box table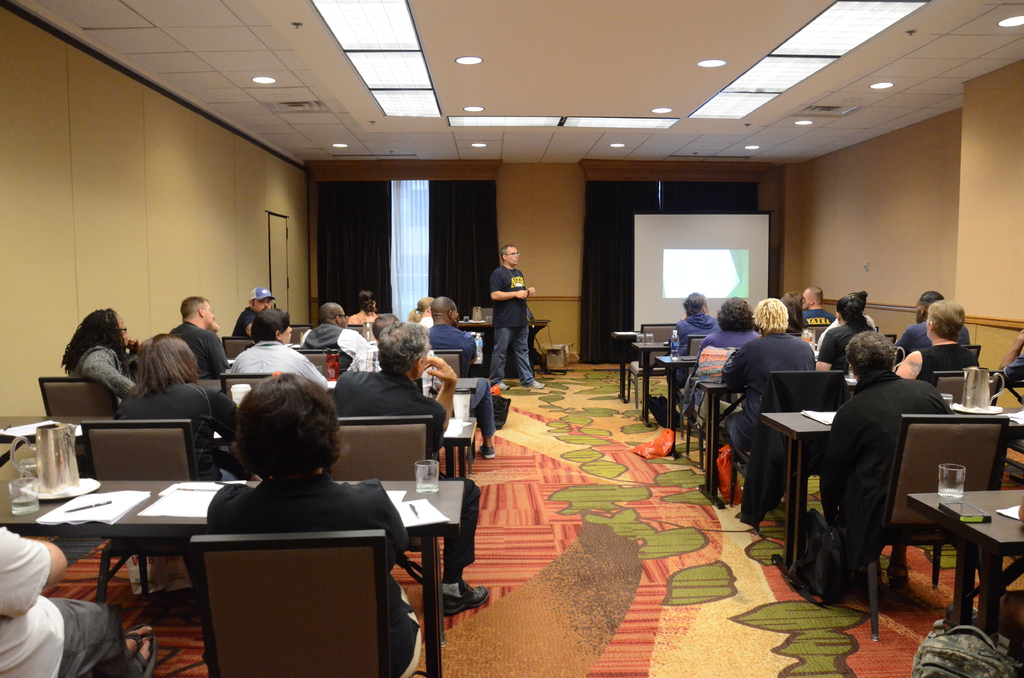
[652, 353, 700, 460]
